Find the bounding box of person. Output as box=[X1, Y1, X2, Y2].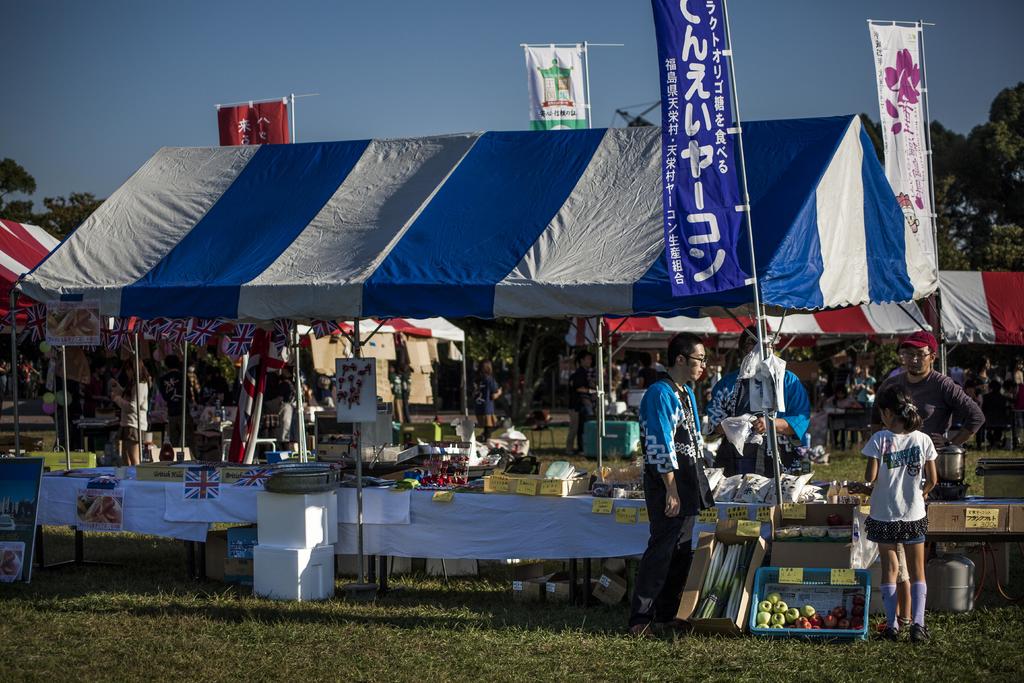
box=[866, 325, 988, 476].
